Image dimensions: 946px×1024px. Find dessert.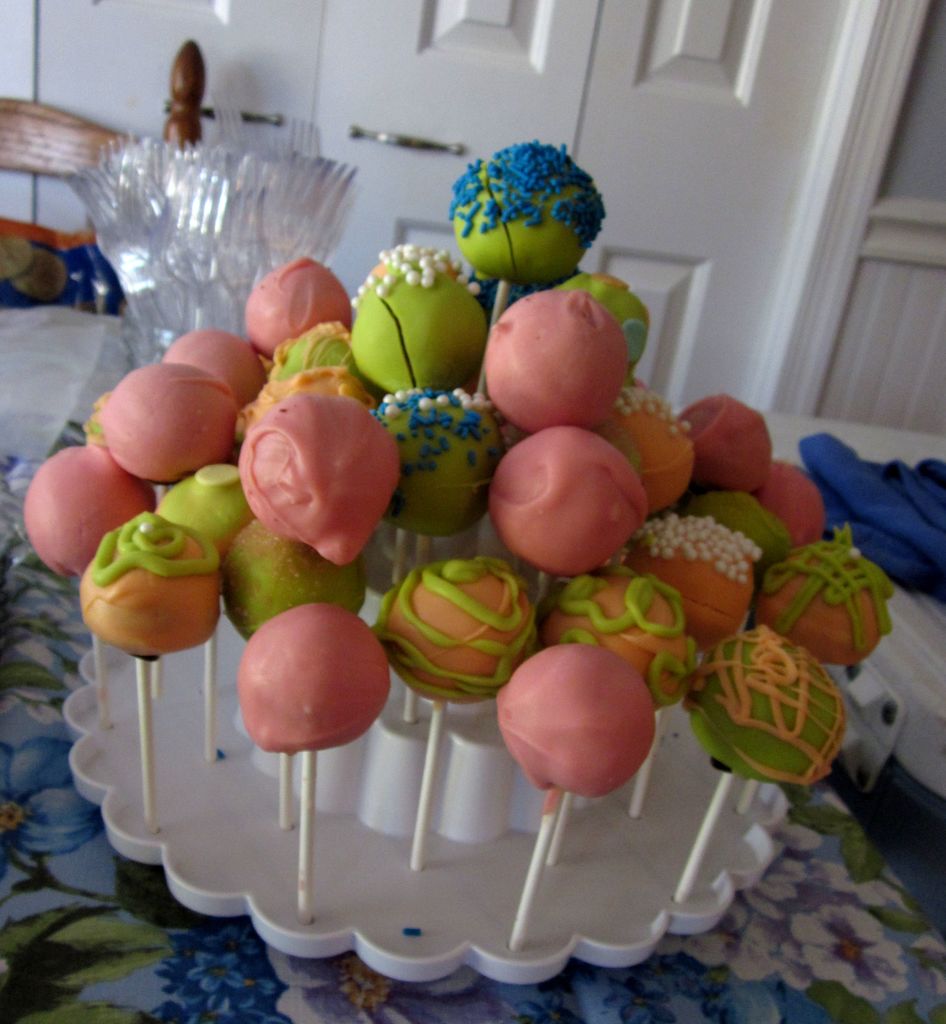
[359, 385, 528, 554].
